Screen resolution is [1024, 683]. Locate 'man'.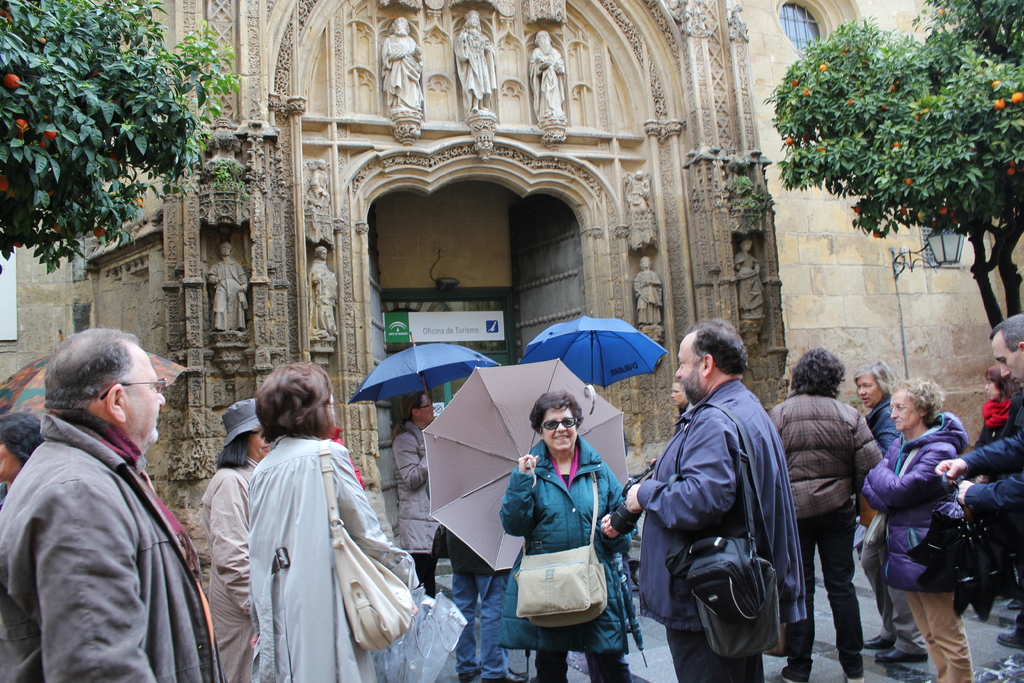
(451, 8, 493, 115).
